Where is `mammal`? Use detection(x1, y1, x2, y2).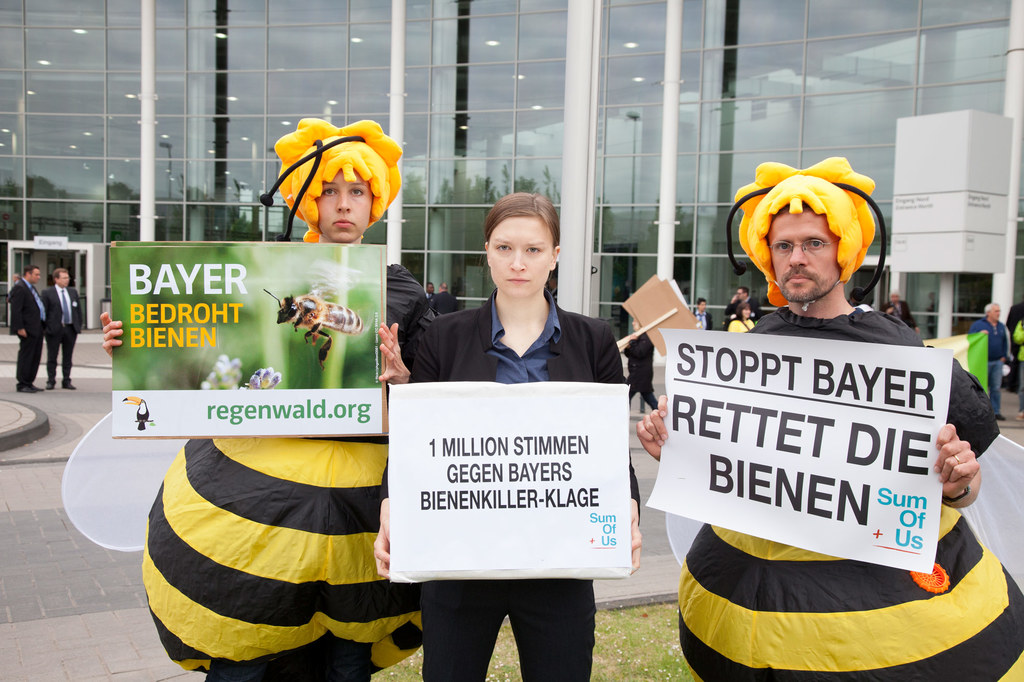
detection(725, 305, 755, 334).
